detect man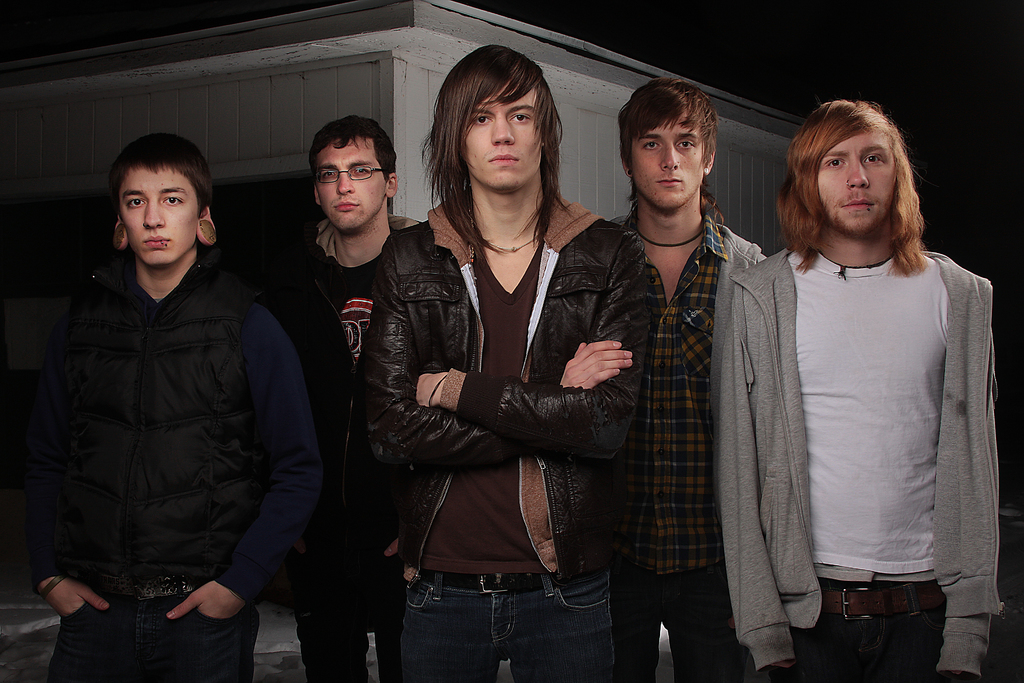
(257,110,431,682)
